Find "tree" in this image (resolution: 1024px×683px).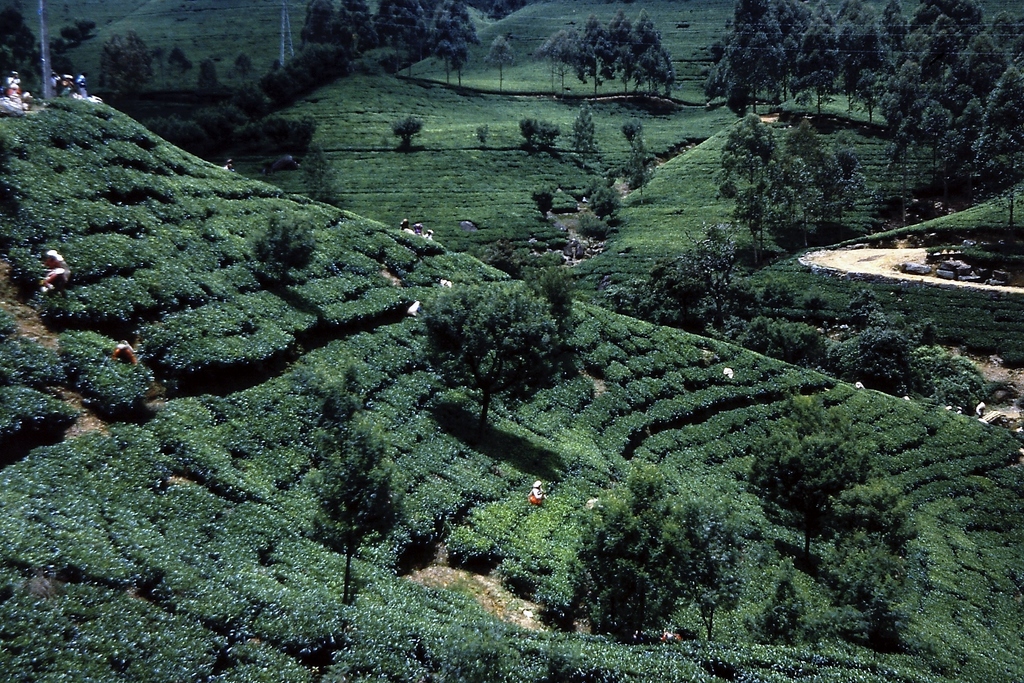
<region>842, 0, 888, 132</region>.
